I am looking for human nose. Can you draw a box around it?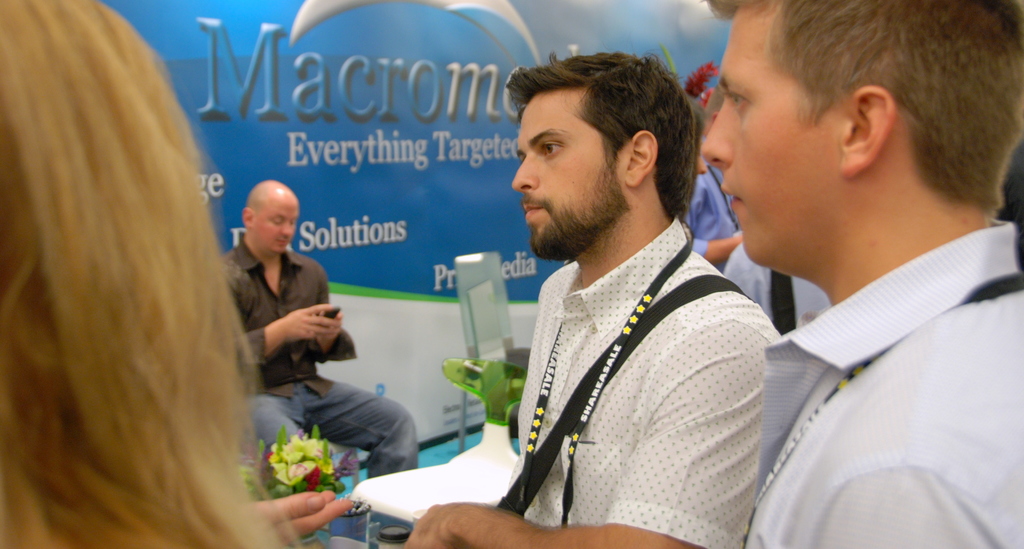
Sure, the bounding box is detection(511, 152, 533, 189).
